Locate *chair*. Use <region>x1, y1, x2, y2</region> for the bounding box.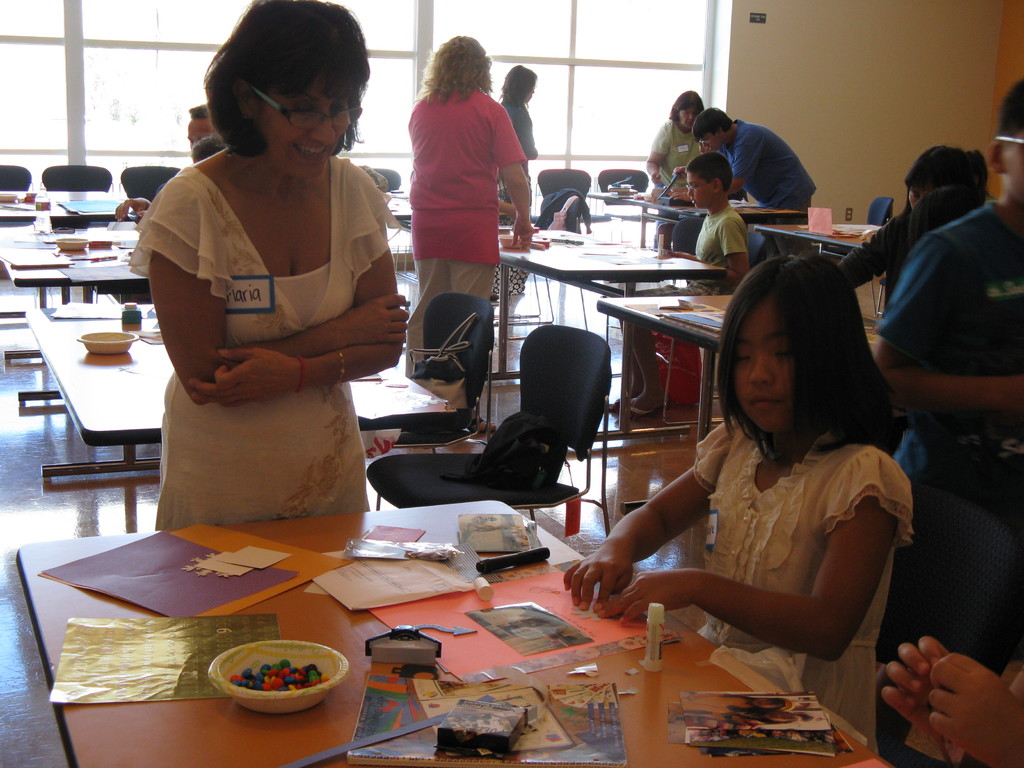
<region>629, 230, 767, 426</region>.
